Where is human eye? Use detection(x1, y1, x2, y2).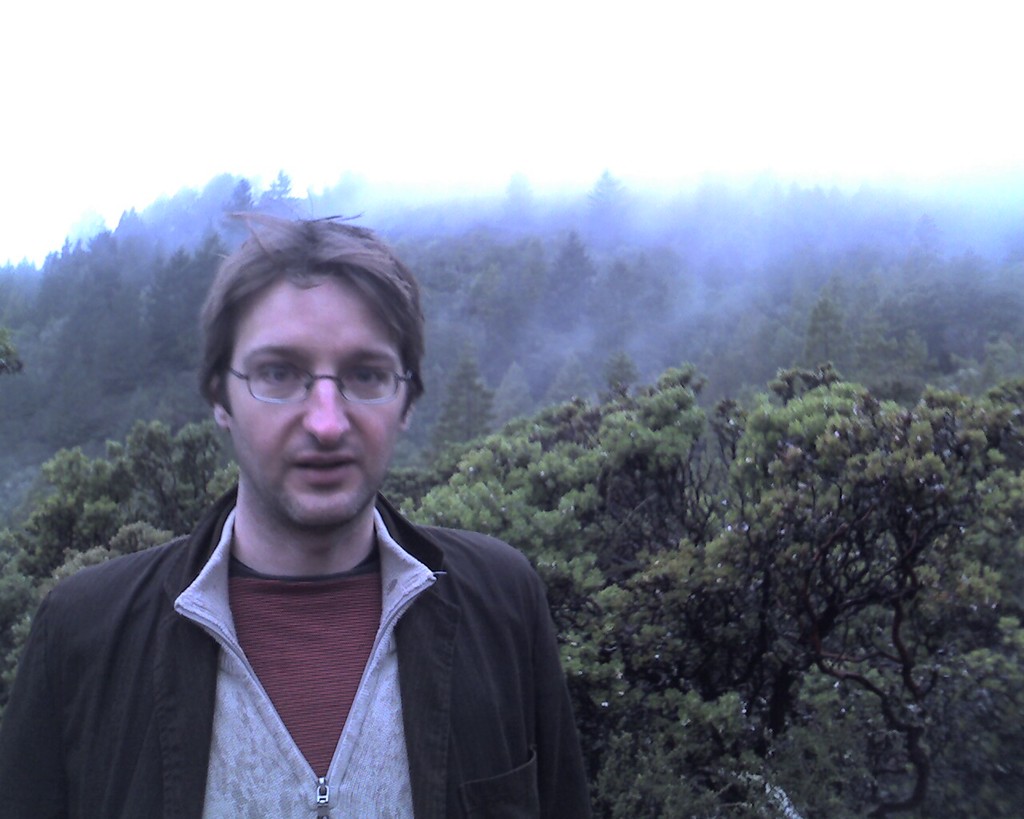
detection(254, 353, 306, 390).
